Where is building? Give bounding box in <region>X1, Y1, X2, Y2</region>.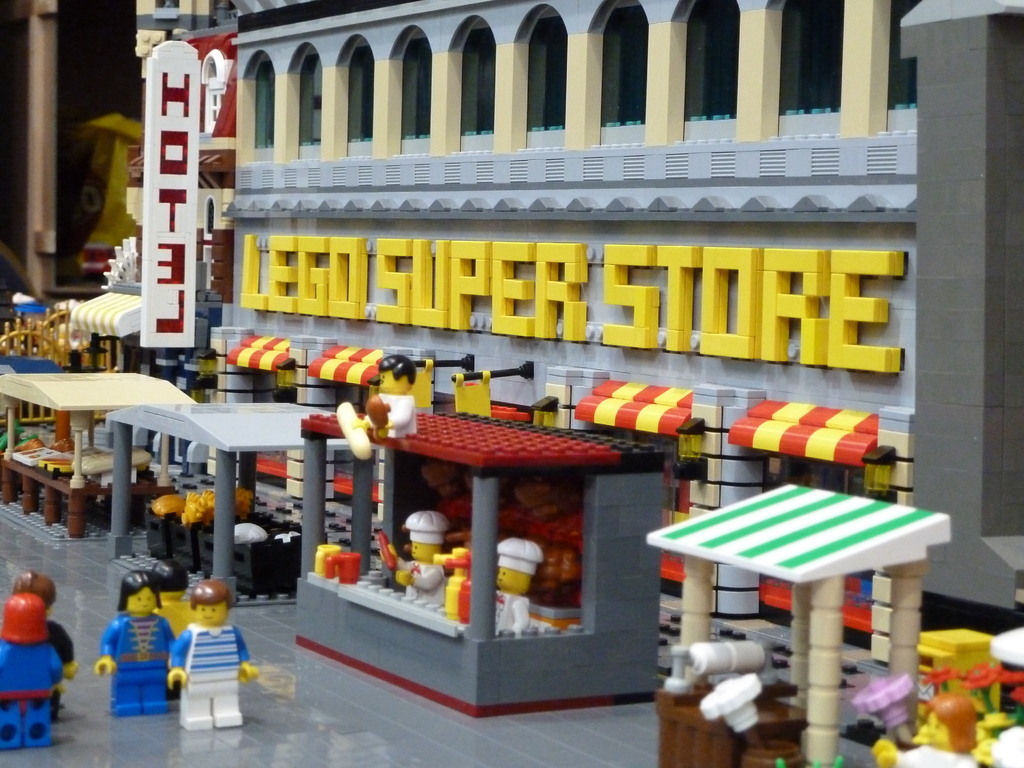
<region>208, 0, 1023, 669</region>.
